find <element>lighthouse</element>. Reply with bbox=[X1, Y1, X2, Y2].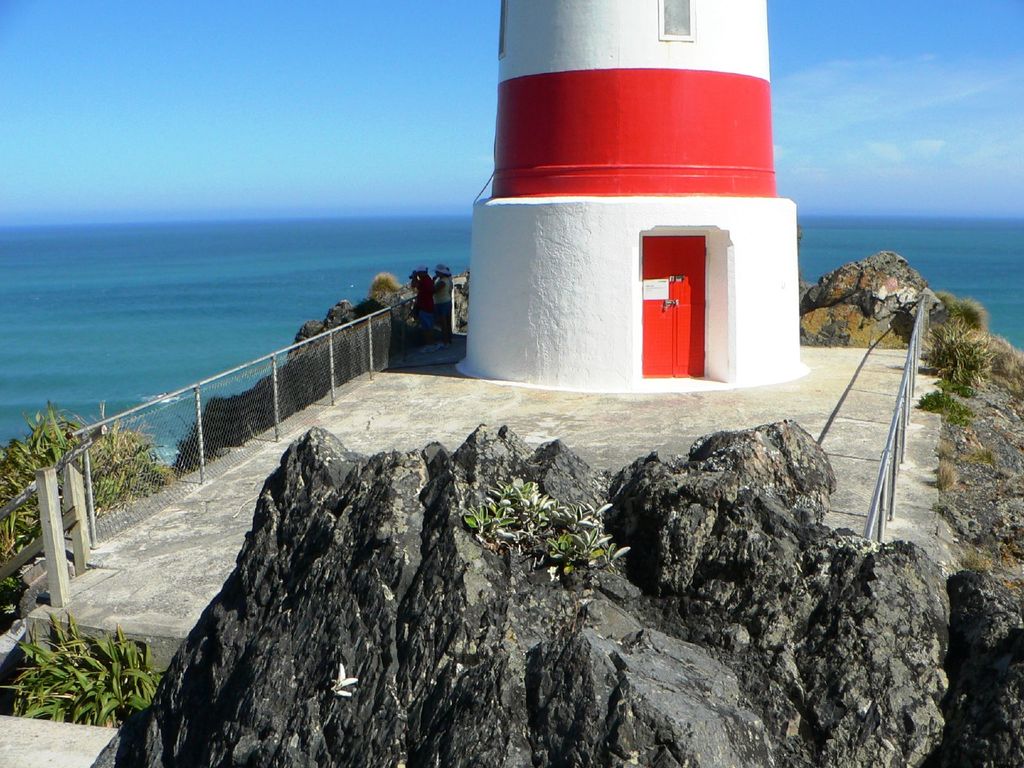
bbox=[457, 0, 813, 426].
